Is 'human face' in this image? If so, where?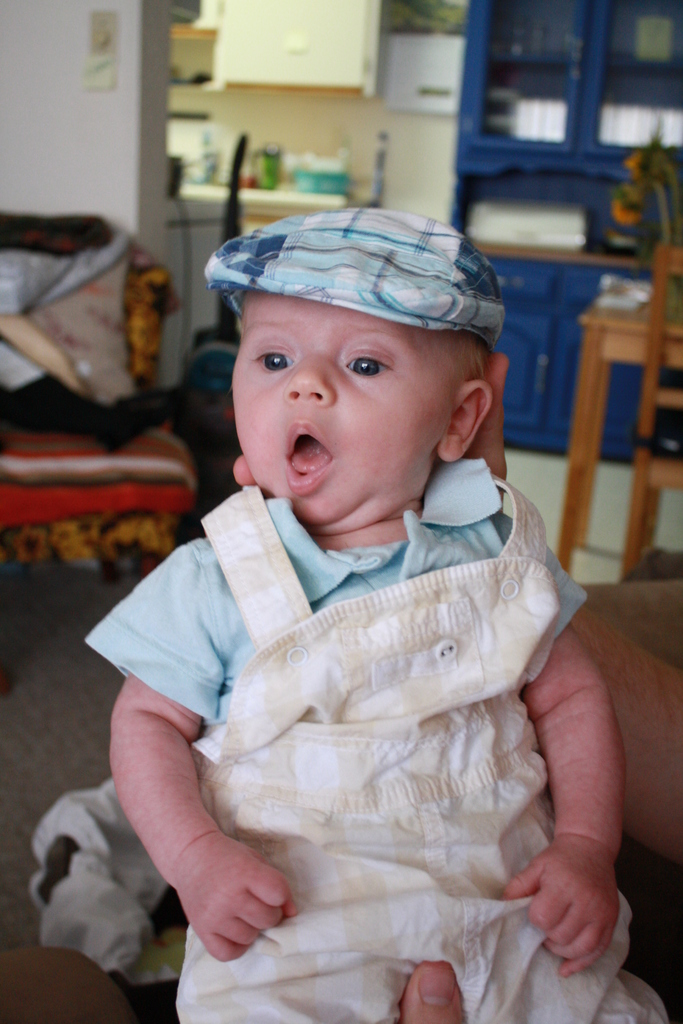
Yes, at [left=232, top=287, right=458, bottom=525].
